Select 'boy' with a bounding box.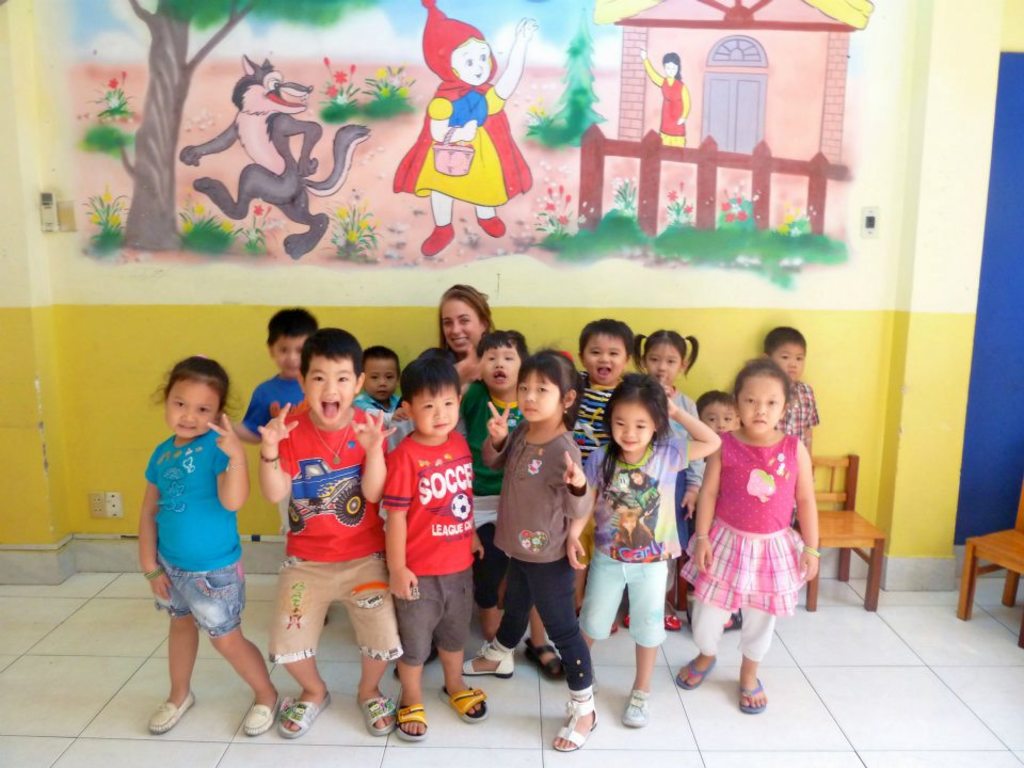
<region>258, 327, 401, 737</region>.
